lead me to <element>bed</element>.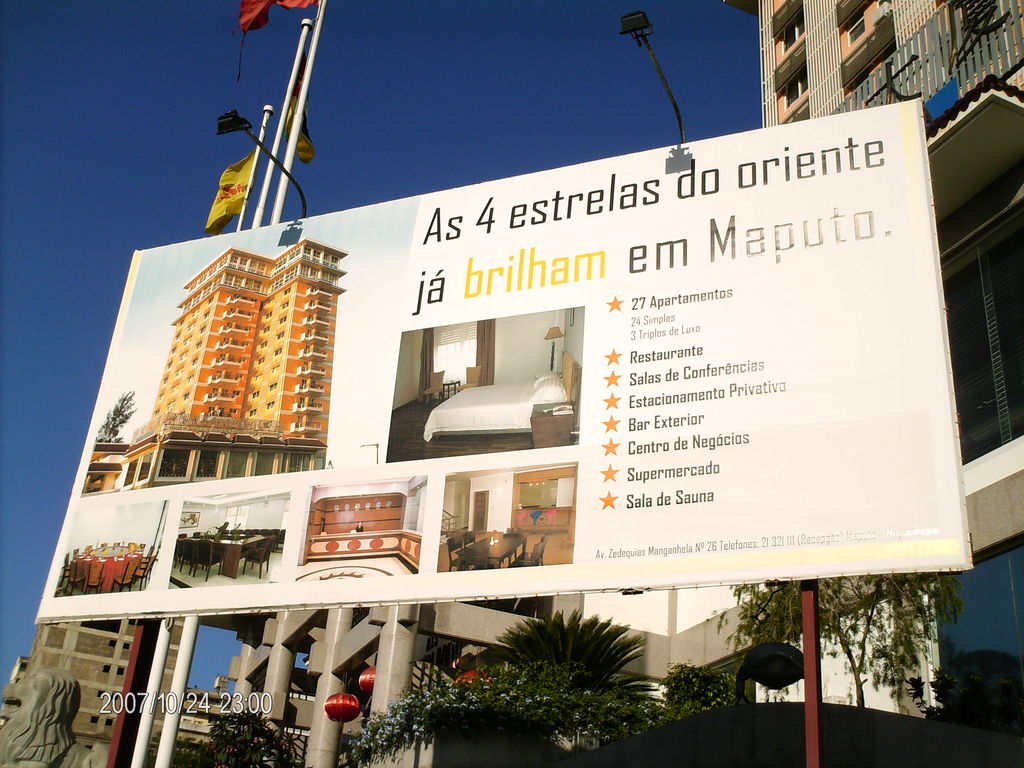
Lead to (422, 342, 580, 442).
